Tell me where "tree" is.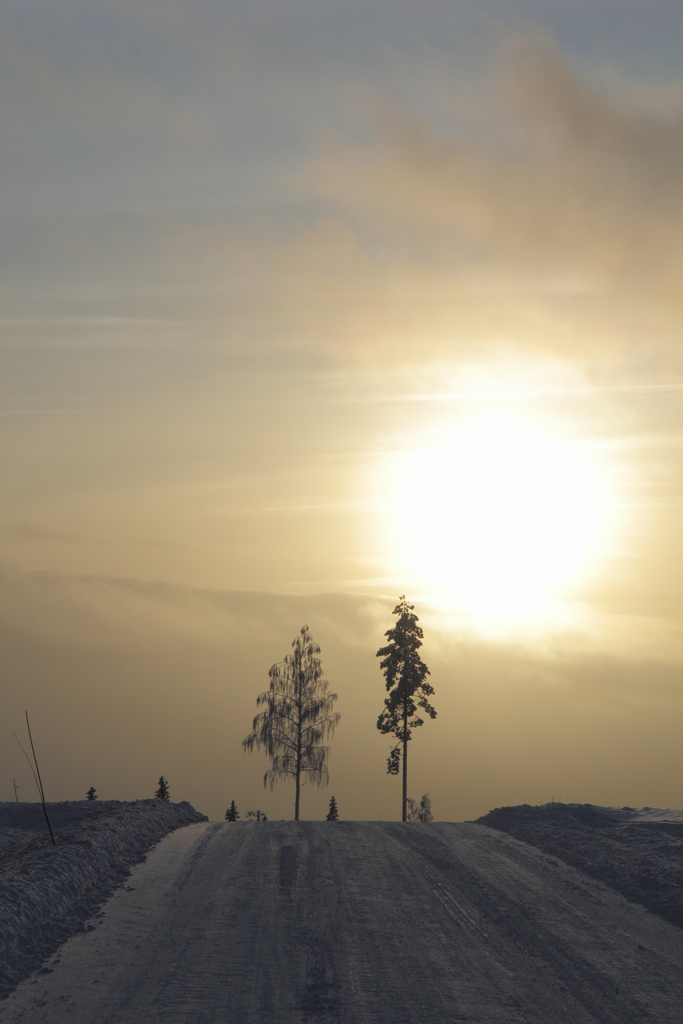
"tree" is at locate(248, 619, 350, 838).
